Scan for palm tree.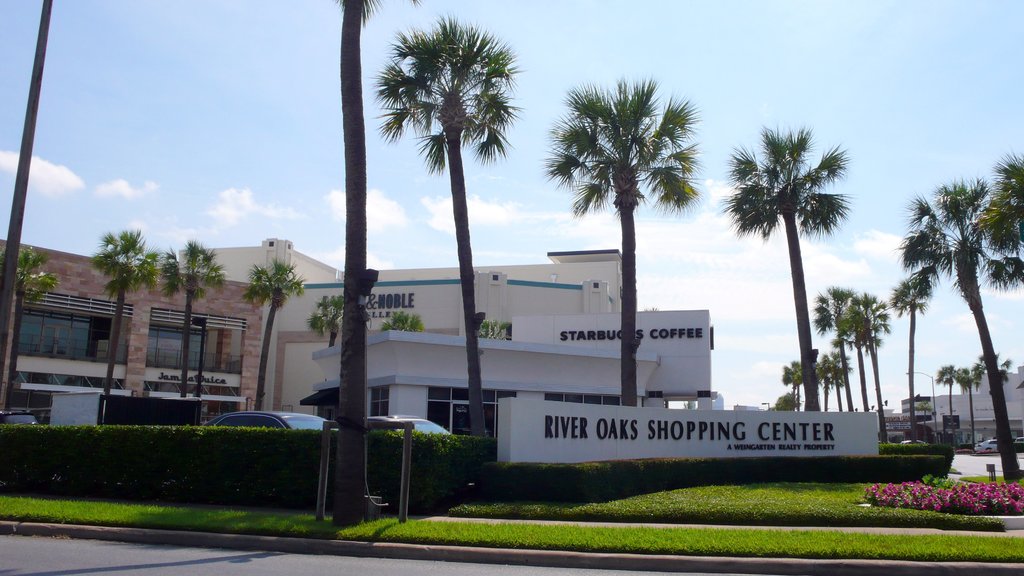
Scan result: crop(896, 170, 1015, 494).
